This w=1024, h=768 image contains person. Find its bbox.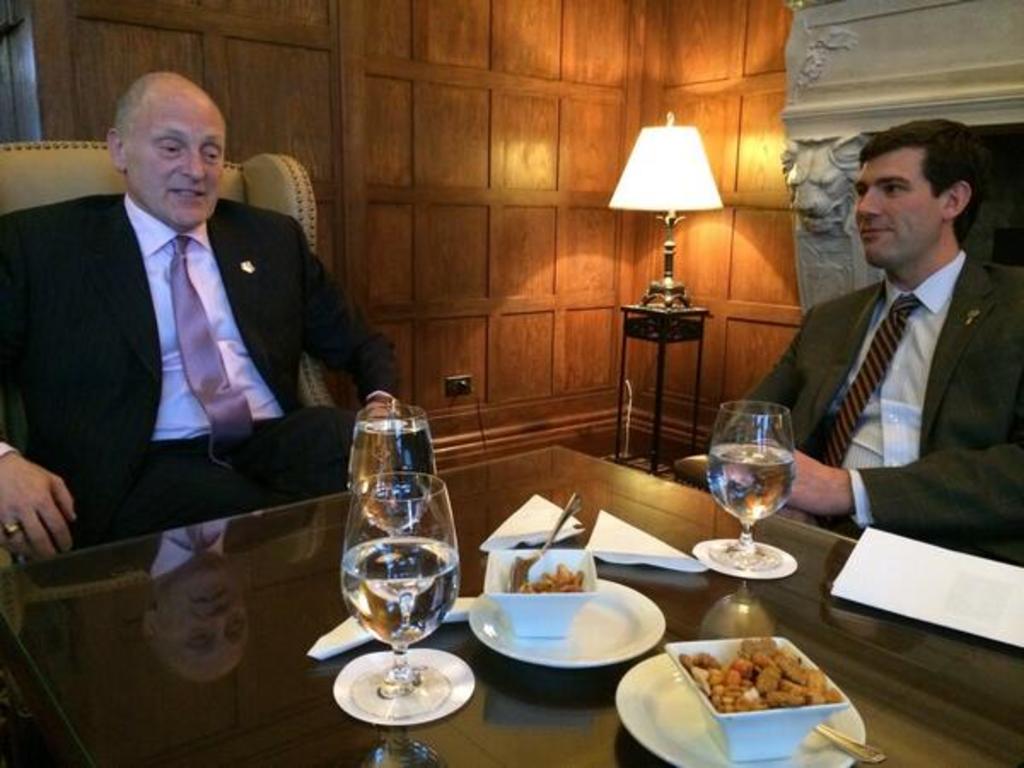
<region>0, 67, 406, 560</region>.
